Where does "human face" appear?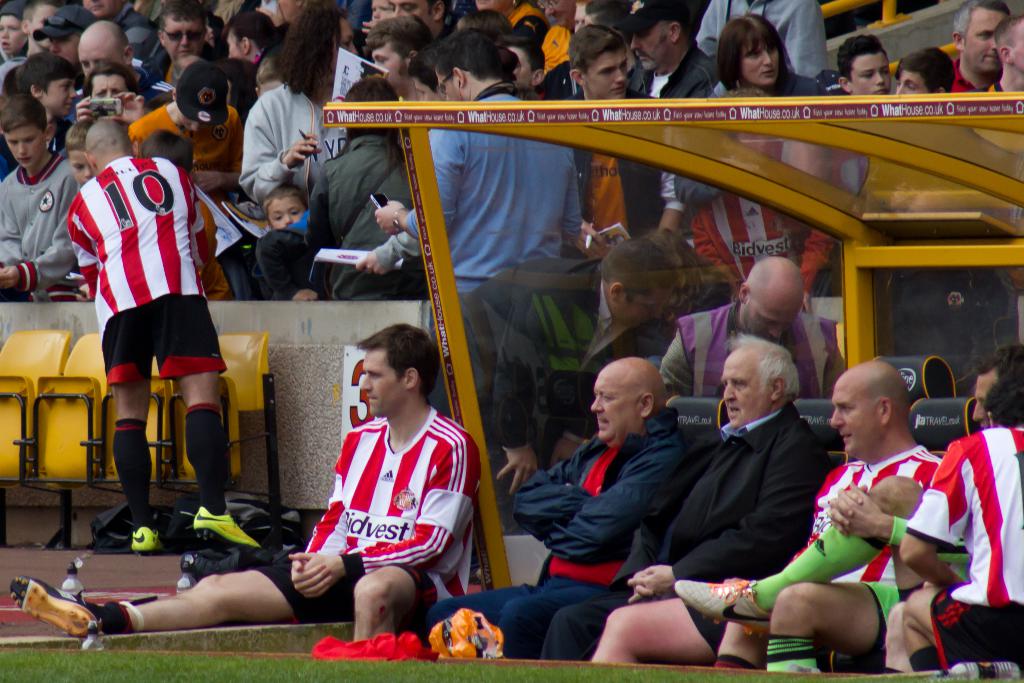
Appears at 724:352:770:424.
